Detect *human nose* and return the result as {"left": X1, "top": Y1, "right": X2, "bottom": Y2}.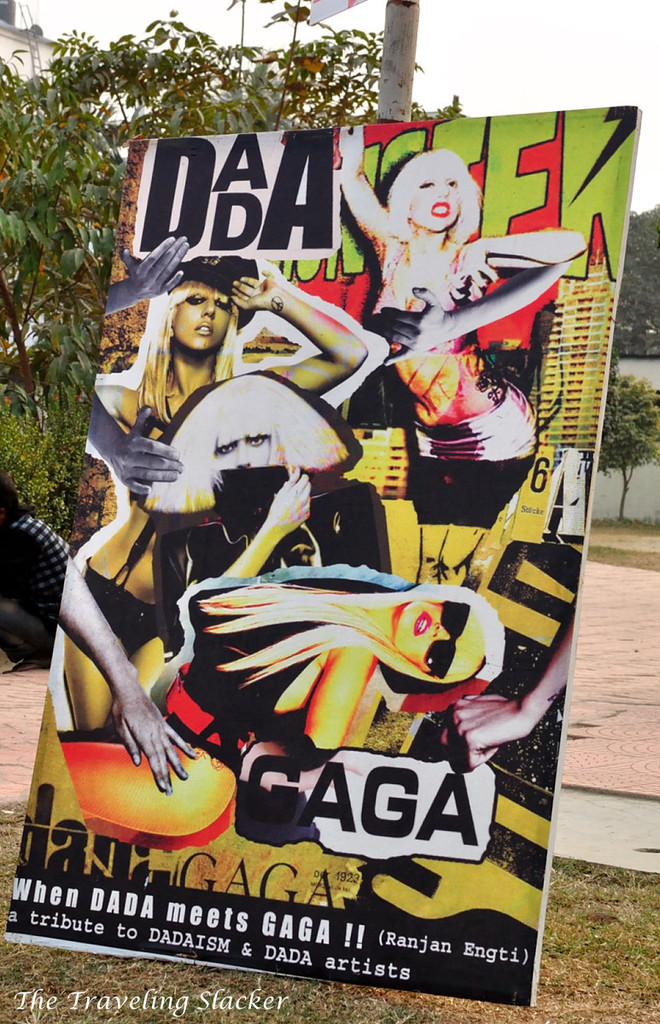
{"left": 432, "top": 186, "right": 447, "bottom": 196}.
